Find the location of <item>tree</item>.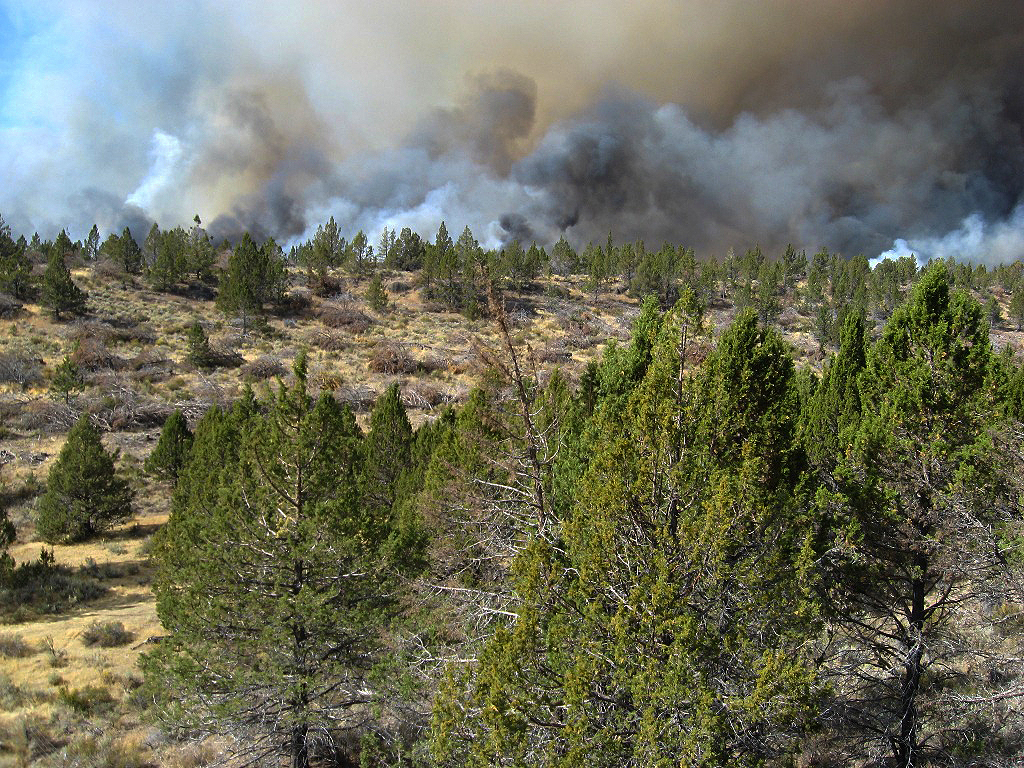
Location: 38/412/134/540.
